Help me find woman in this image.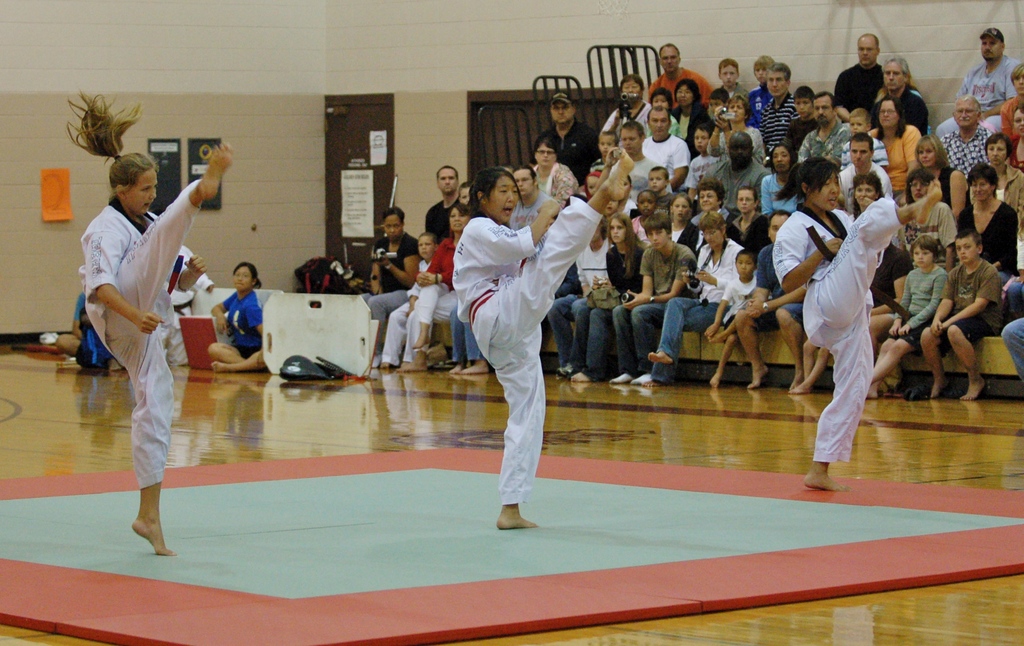
Found it: 49 94 240 565.
